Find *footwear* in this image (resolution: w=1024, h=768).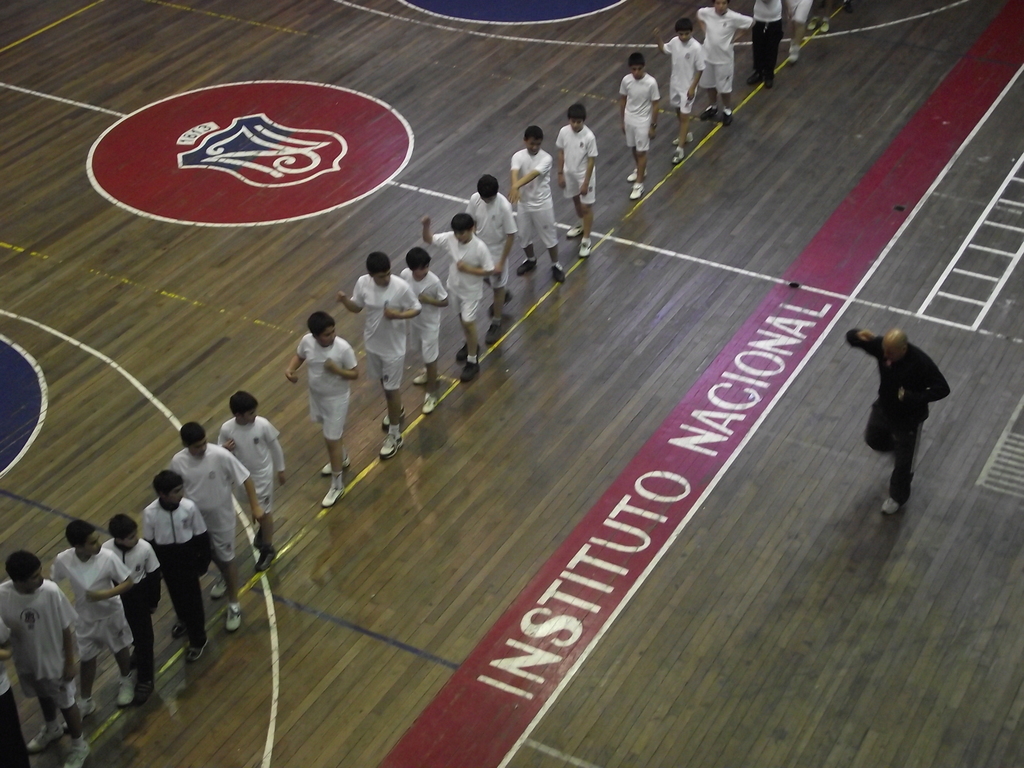
(321, 484, 344, 508).
